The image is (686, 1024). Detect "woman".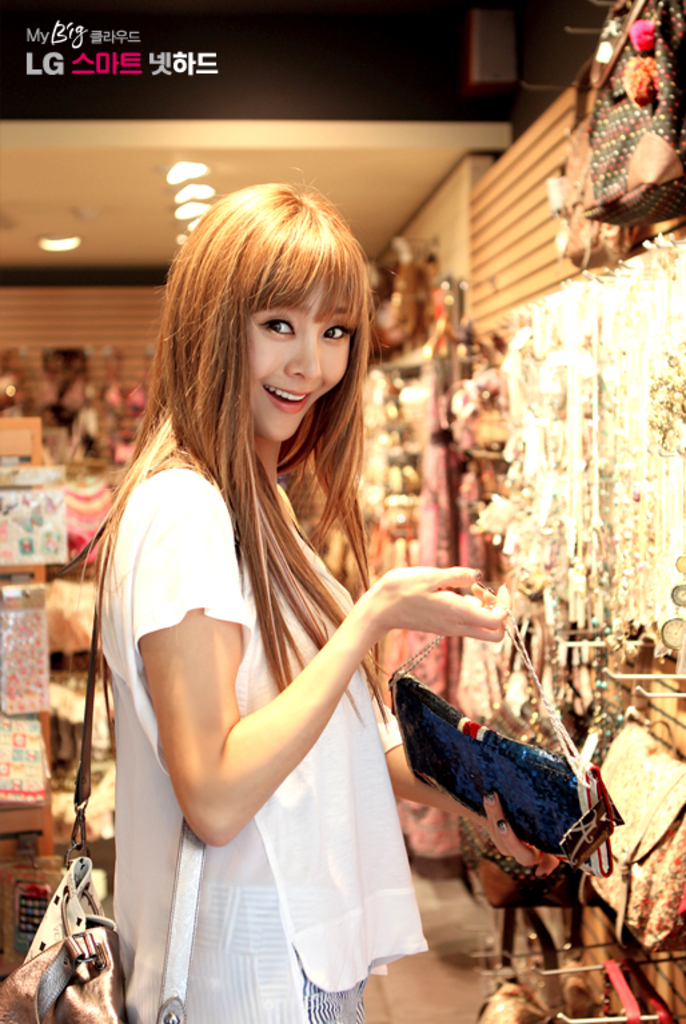
Detection: [x1=68, y1=162, x2=463, y2=1023].
